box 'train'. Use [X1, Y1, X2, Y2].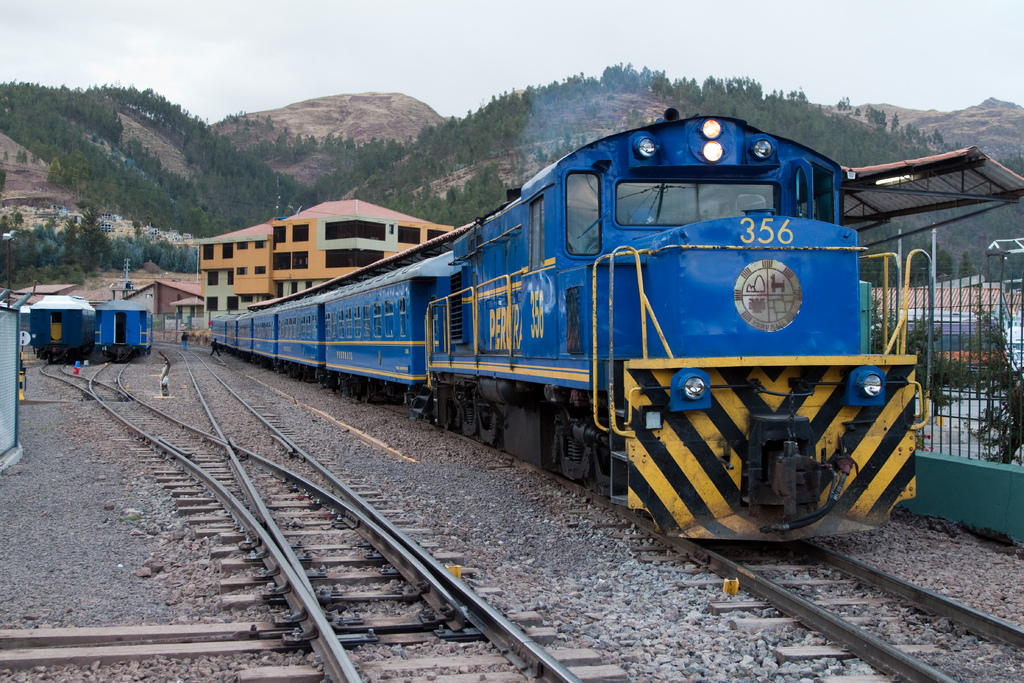
[97, 302, 154, 357].
